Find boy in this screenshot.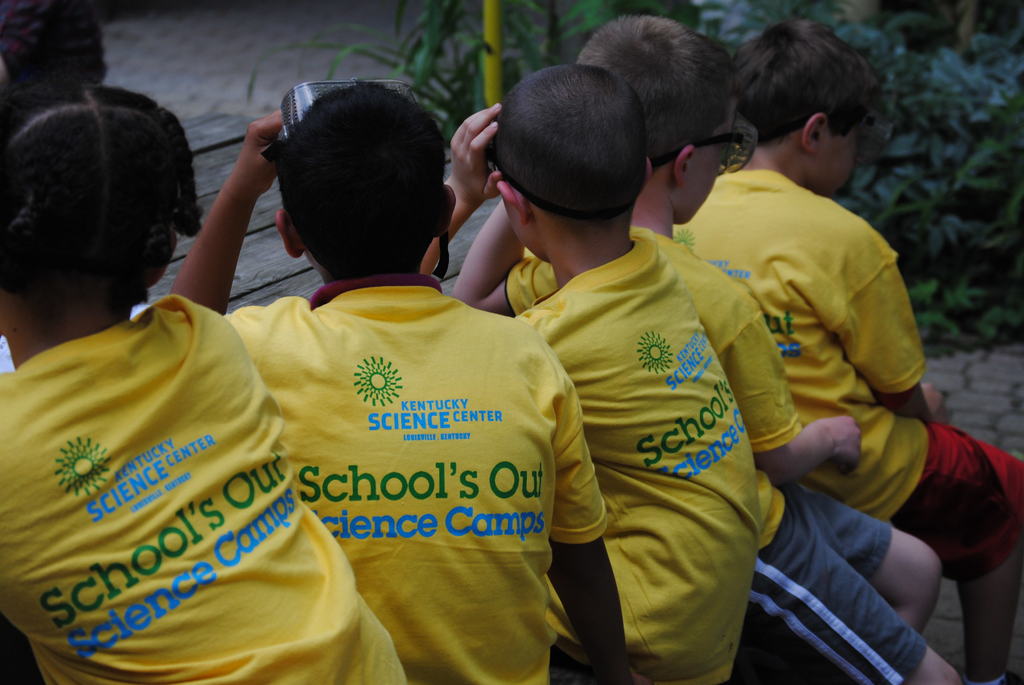
The bounding box for boy is locate(420, 63, 760, 684).
